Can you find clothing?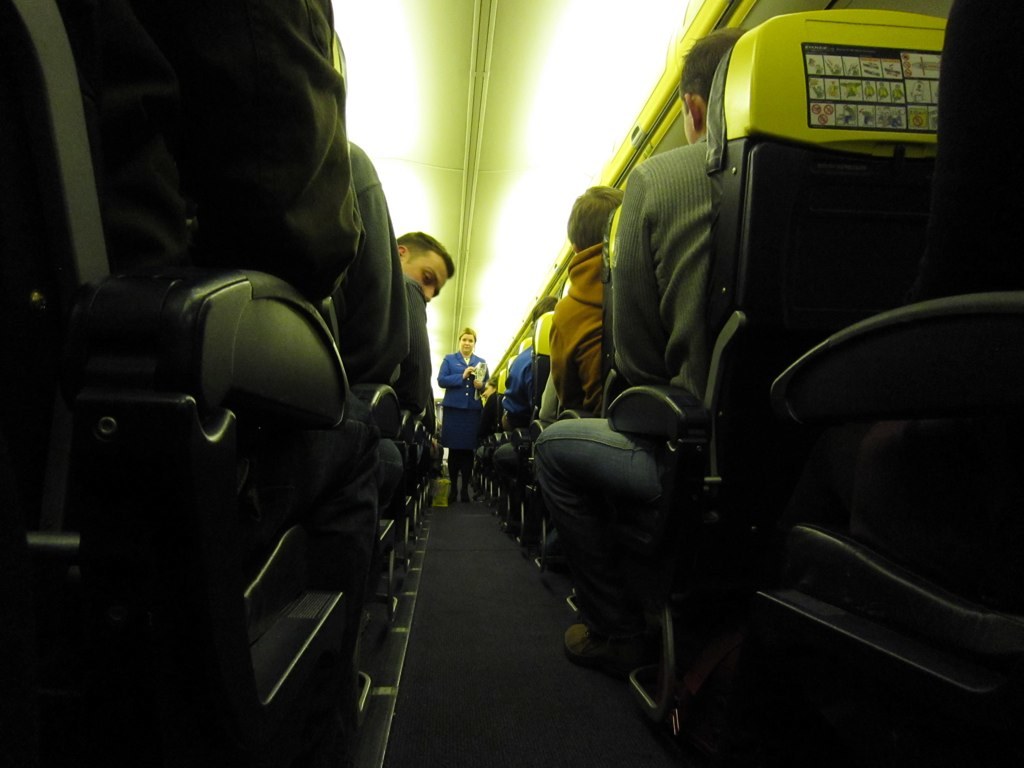
Yes, bounding box: 524/132/701/593.
